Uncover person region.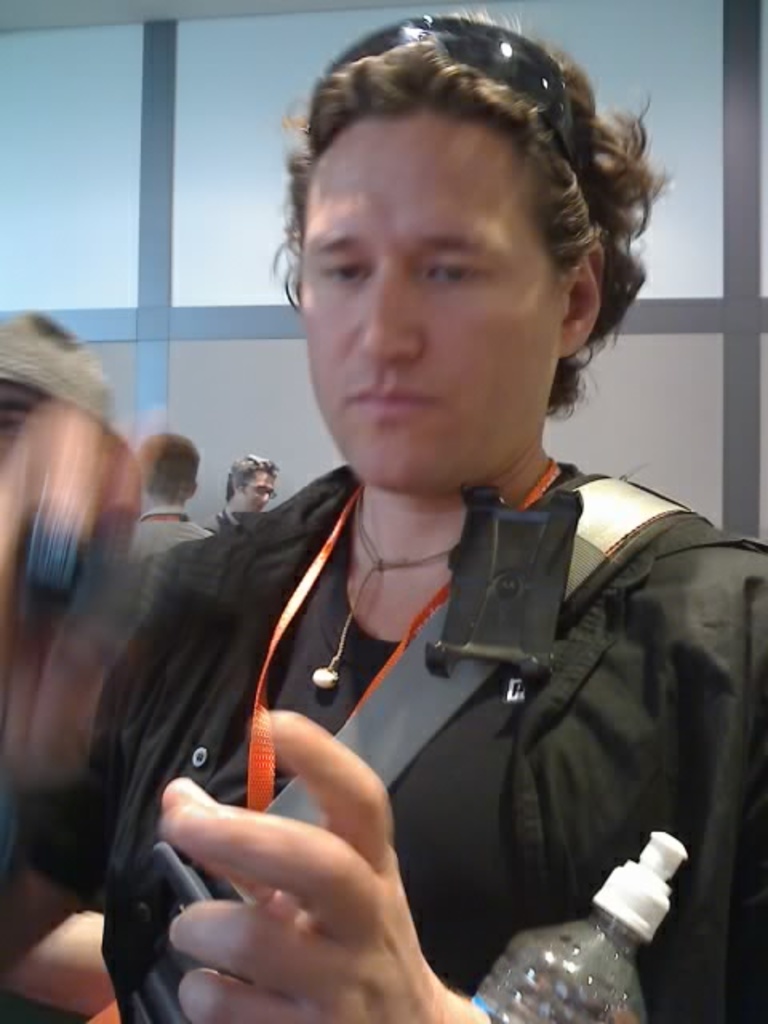
Uncovered: l=106, t=434, r=213, b=642.
